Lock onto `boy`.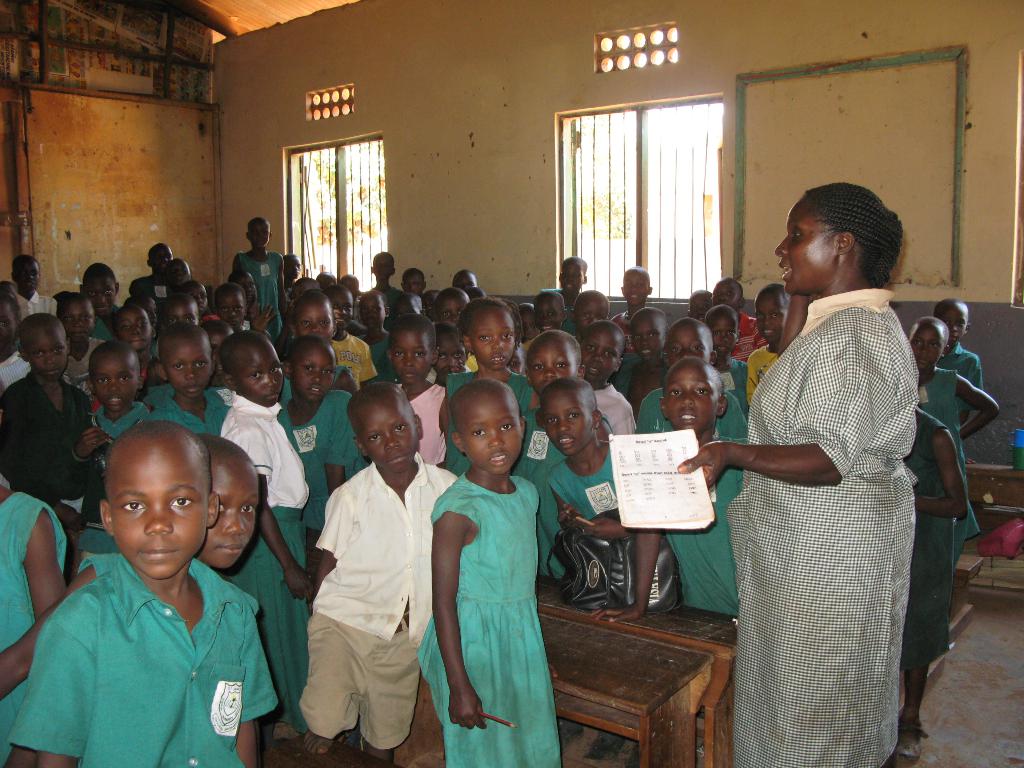
Locked: [x1=162, y1=257, x2=197, y2=294].
